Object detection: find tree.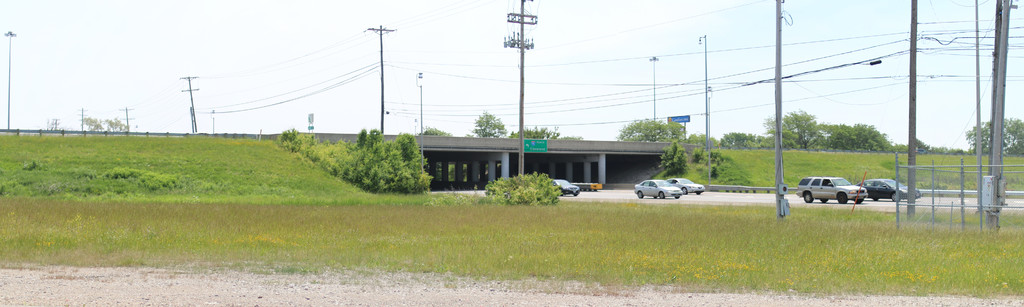
(x1=473, y1=112, x2=508, y2=139).
